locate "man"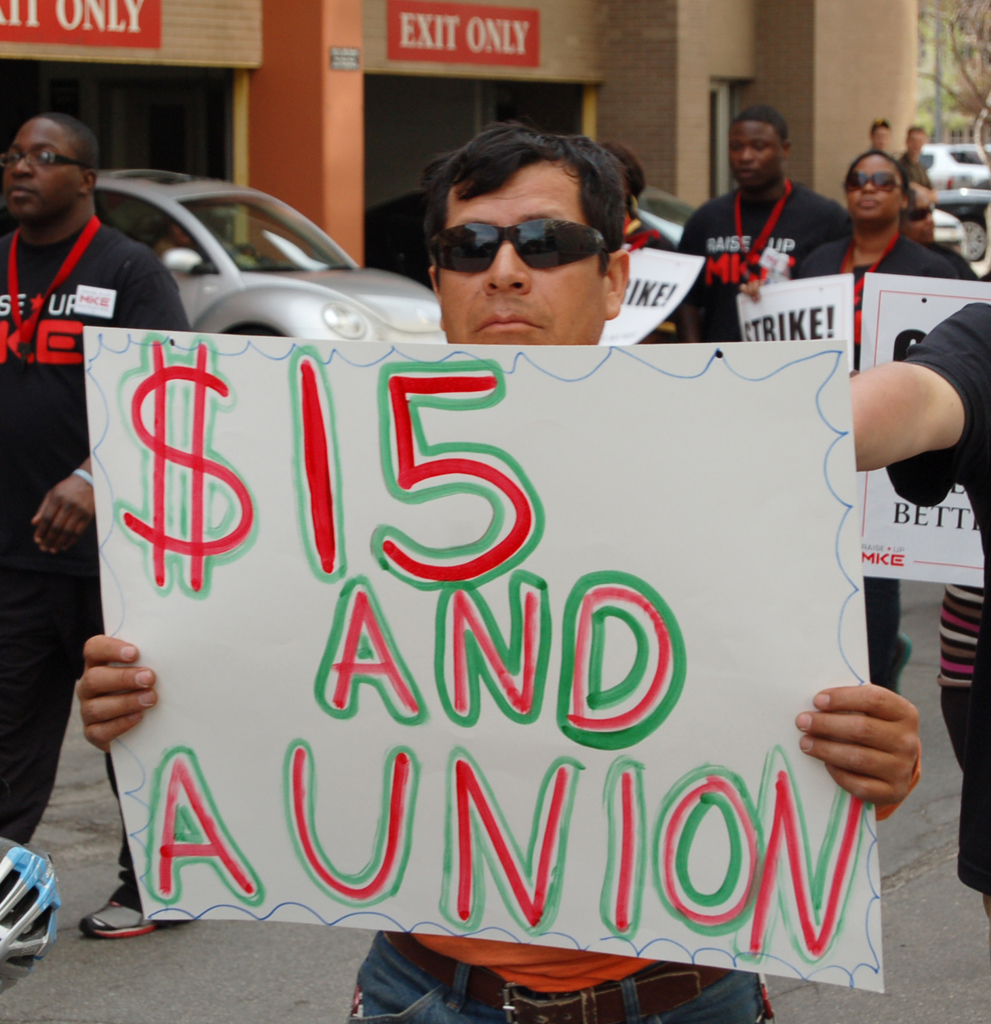
674, 108, 850, 335
